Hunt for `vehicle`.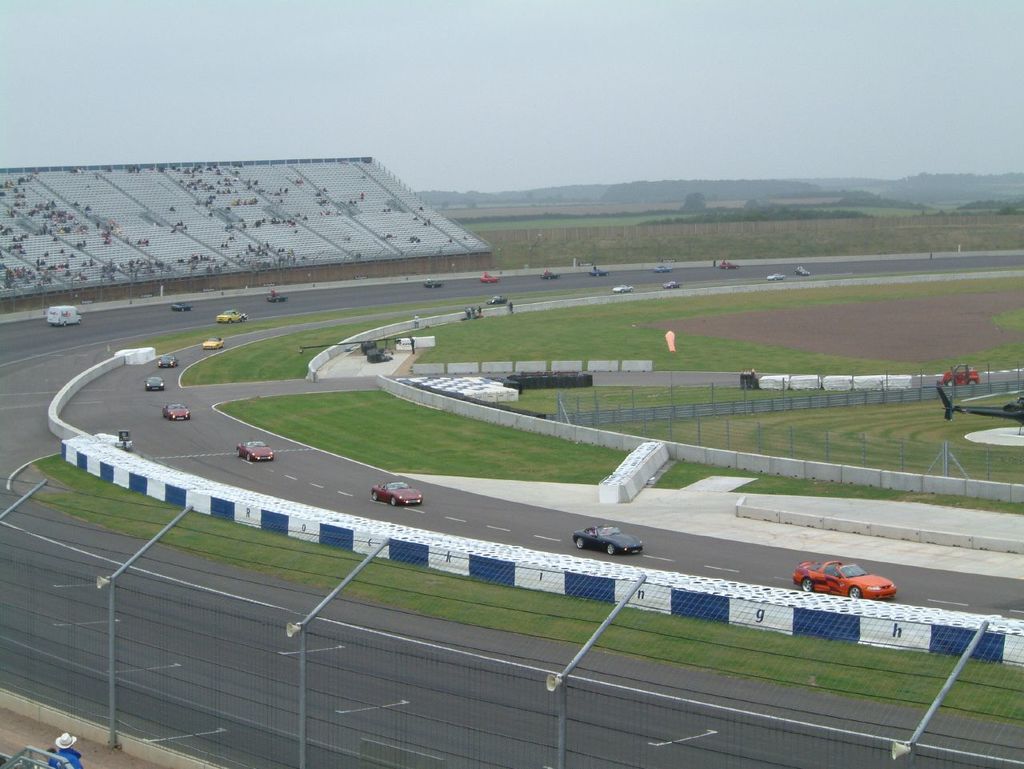
Hunted down at rect(154, 355, 181, 368).
